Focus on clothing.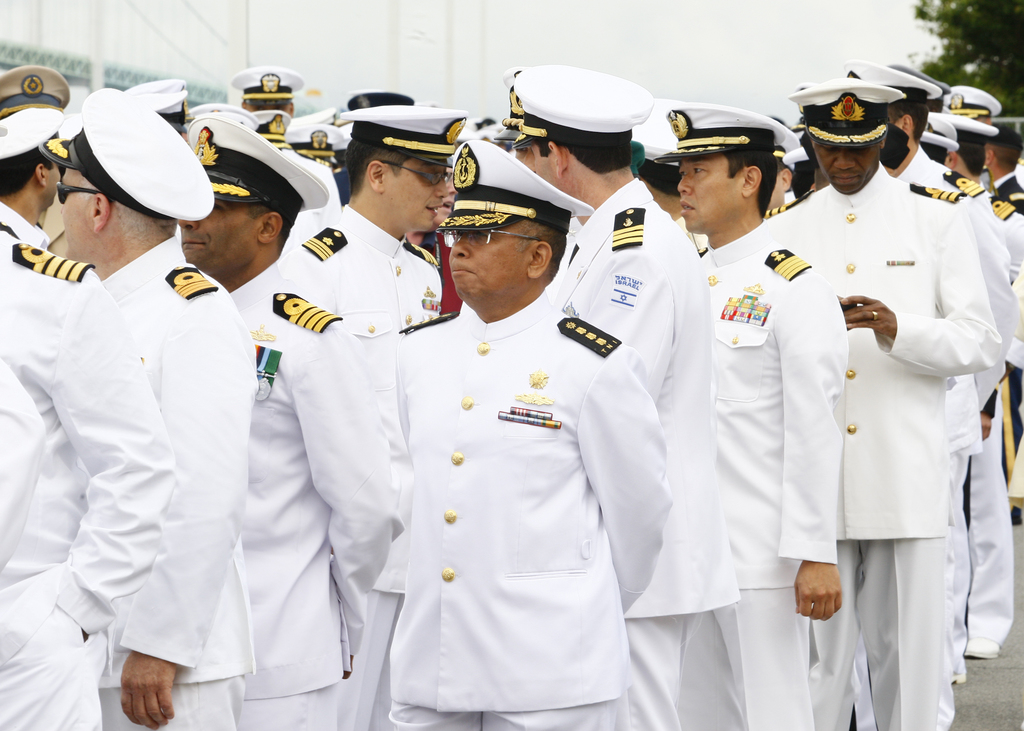
Focused at {"x1": 994, "y1": 170, "x2": 1021, "y2": 216}.
